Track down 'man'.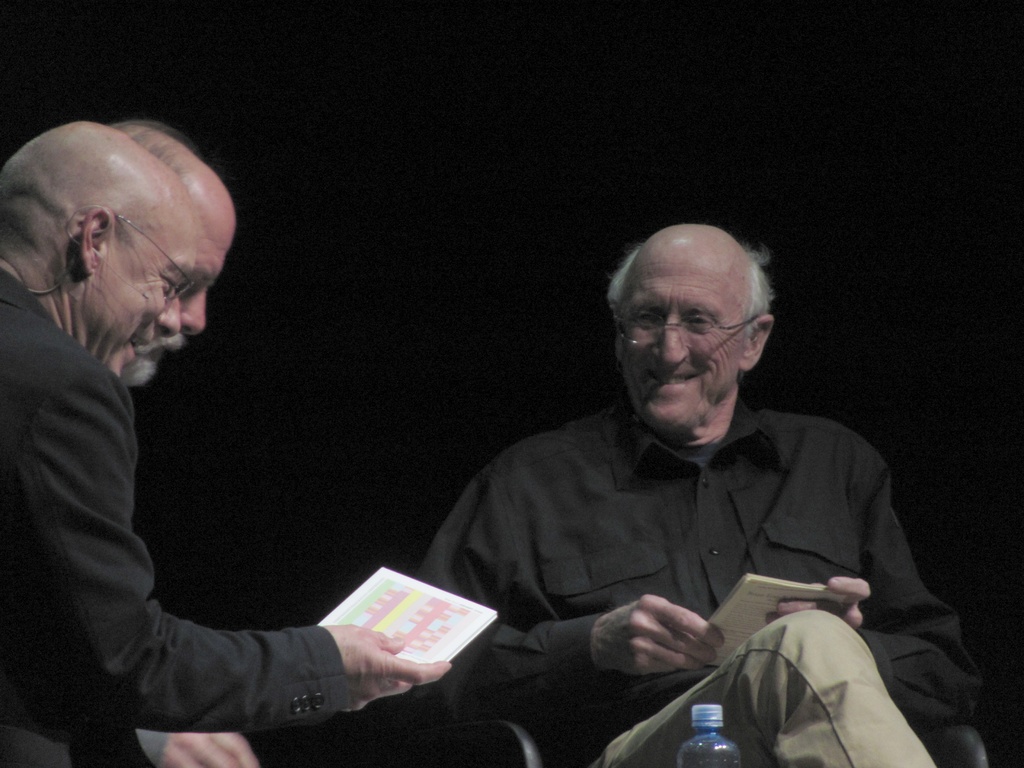
Tracked to BBox(0, 113, 455, 767).
